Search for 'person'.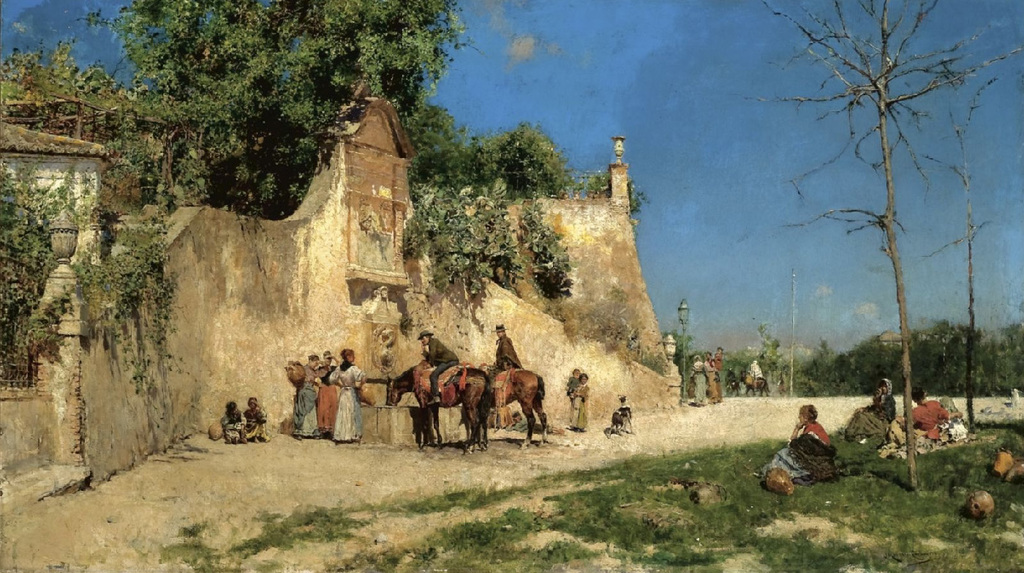
Found at rect(415, 329, 456, 405).
